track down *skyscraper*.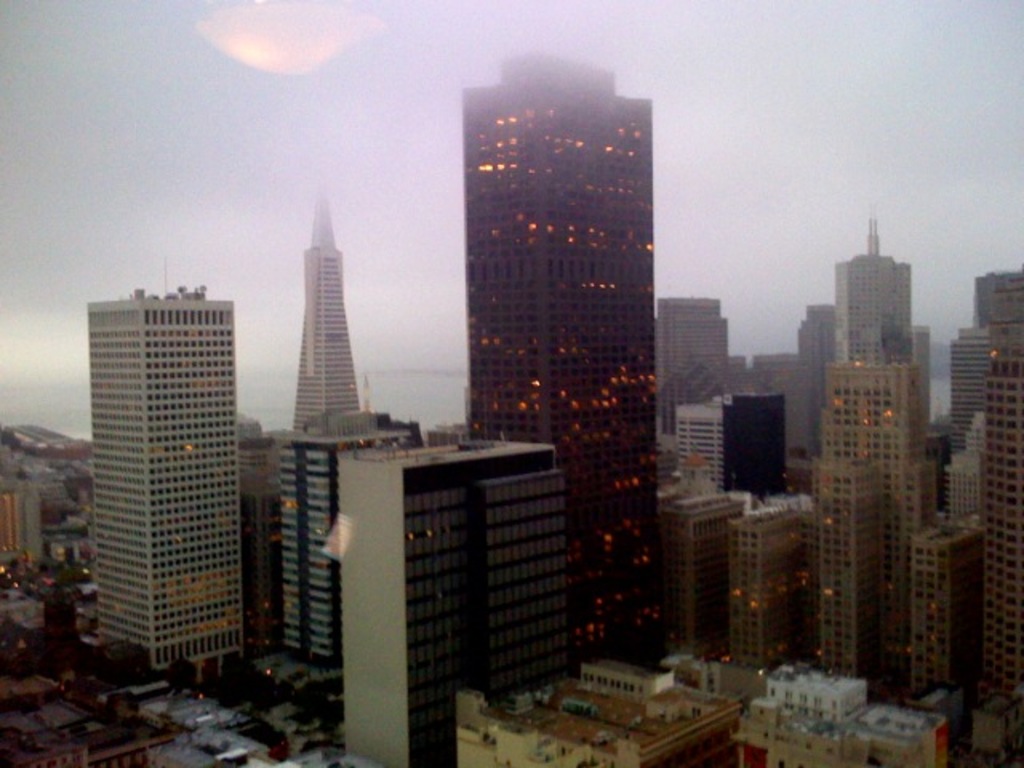
Tracked to (x1=291, y1=184, x2=360, y2=429).
